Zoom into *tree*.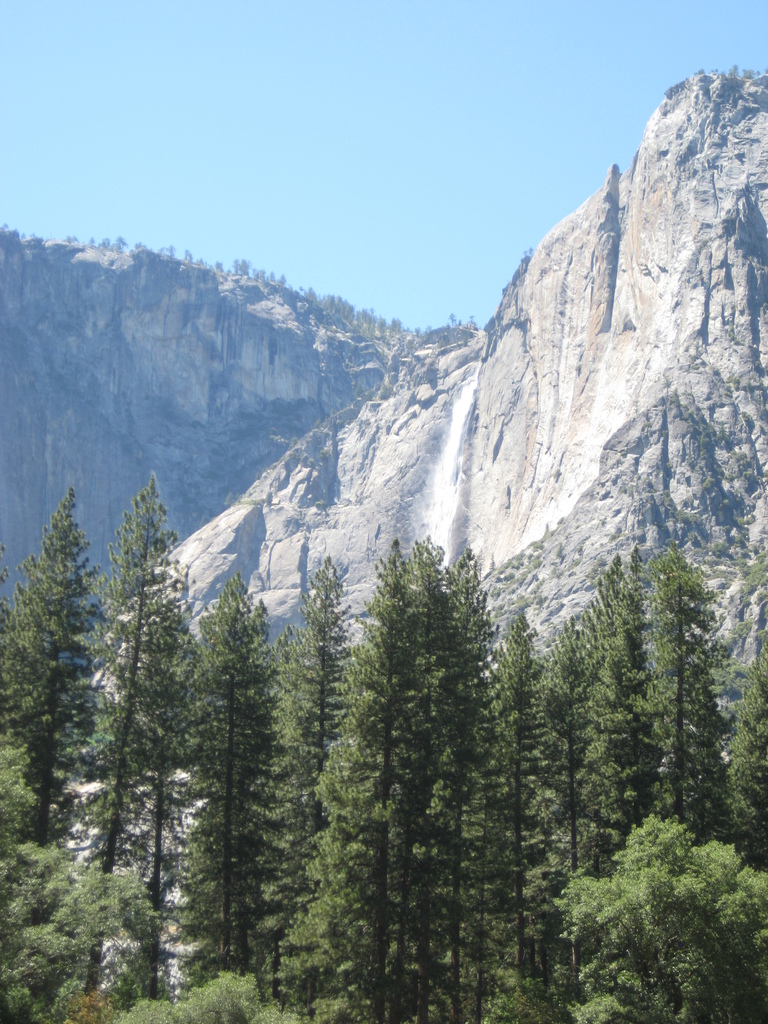
Zoom target: detection(564, 550, 634, 879).
